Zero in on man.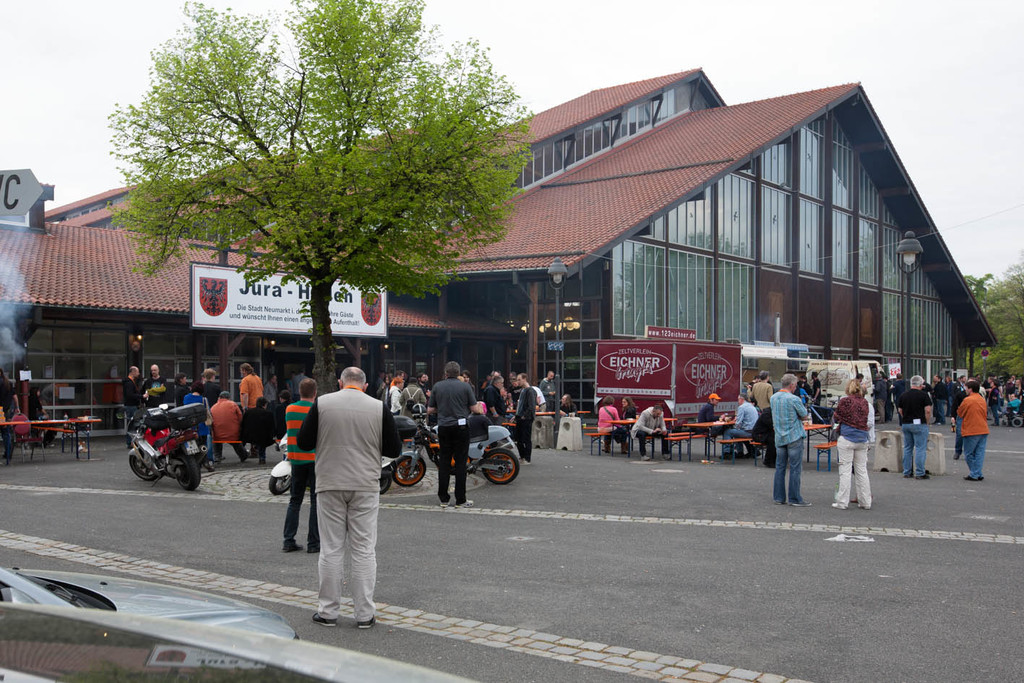
Zeroed in: Rect(530, 381, 546, 418).
